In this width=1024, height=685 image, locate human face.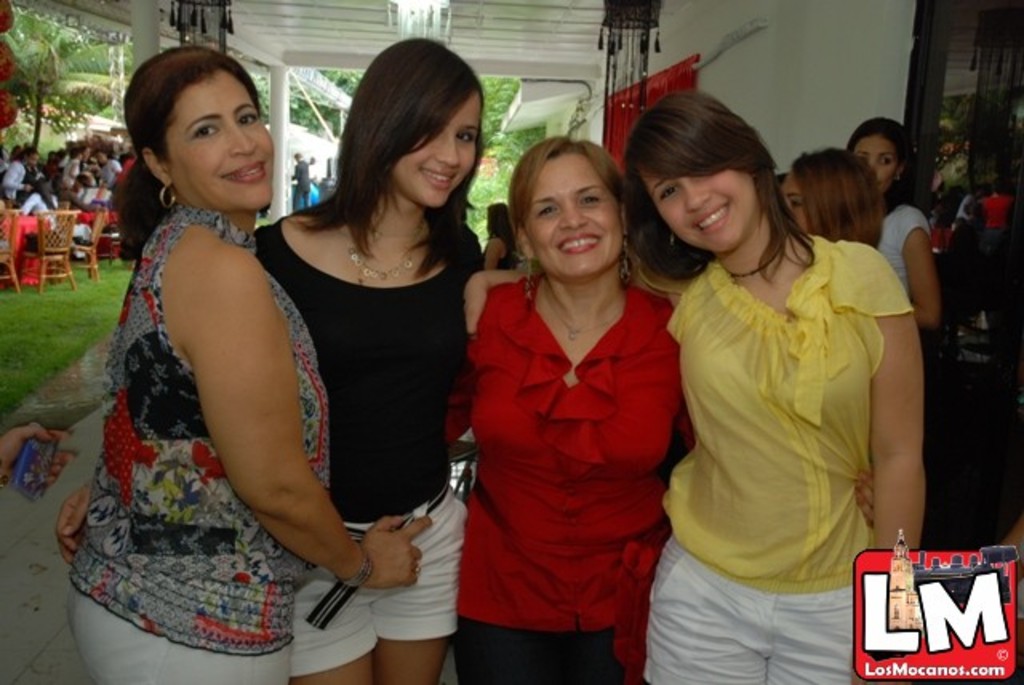
Bounding box: <box>168,70,280,214</box>.
